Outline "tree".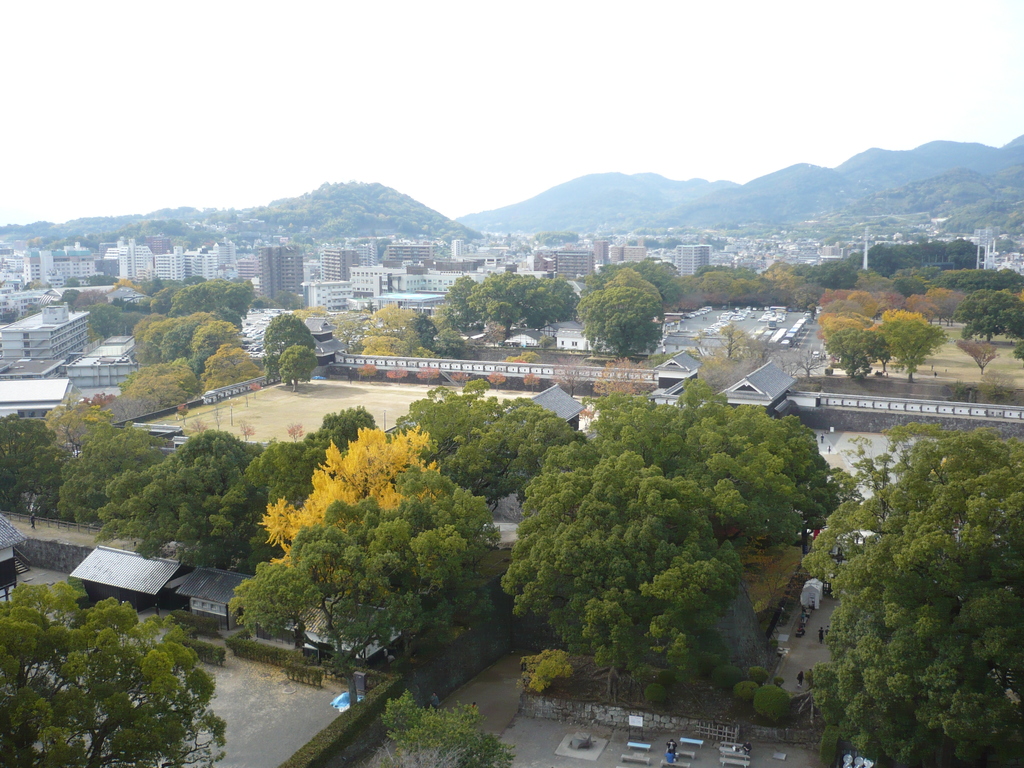
Outline: pyautogui.locateOnScreen(216, 478, 505, 684).
